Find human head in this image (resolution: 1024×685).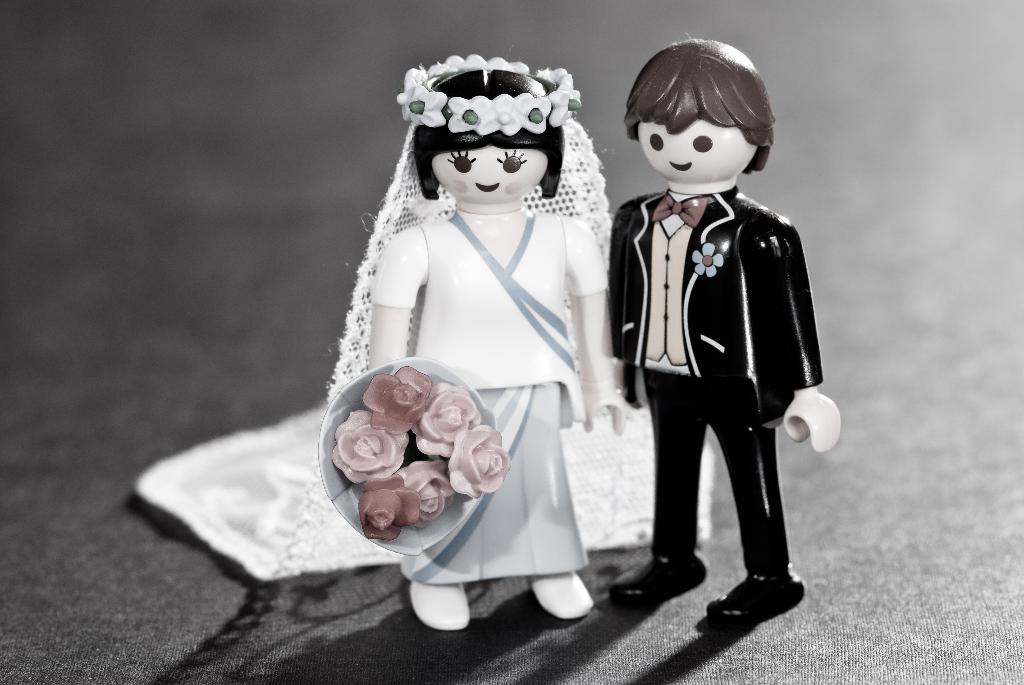
bbox(396, 55, 563, 207).
